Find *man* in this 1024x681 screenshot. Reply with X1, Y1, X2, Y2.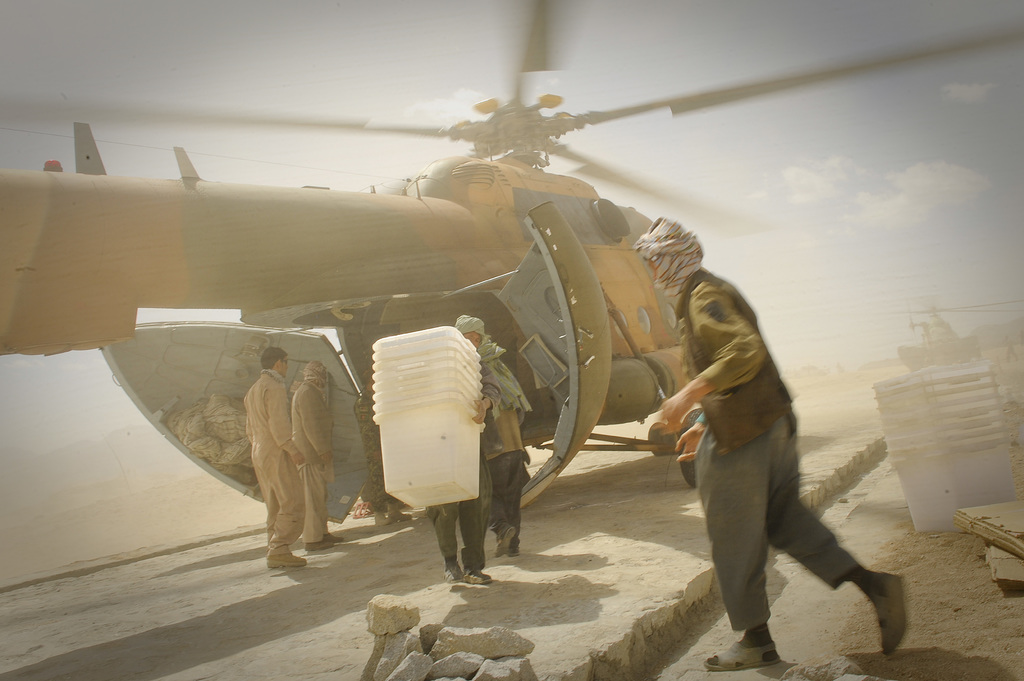
243, 348, 308, 570.
